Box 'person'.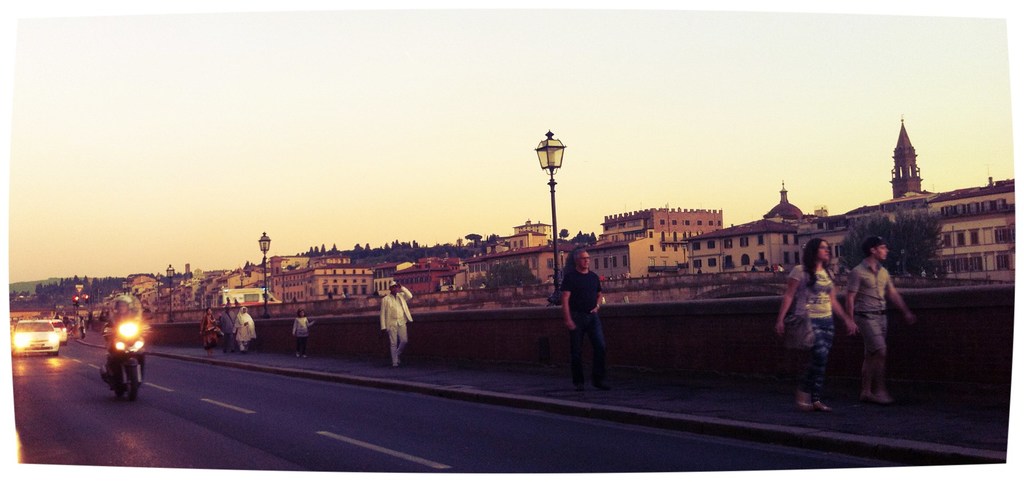
(x1=197, y1=307, x2=220, y2=350).
